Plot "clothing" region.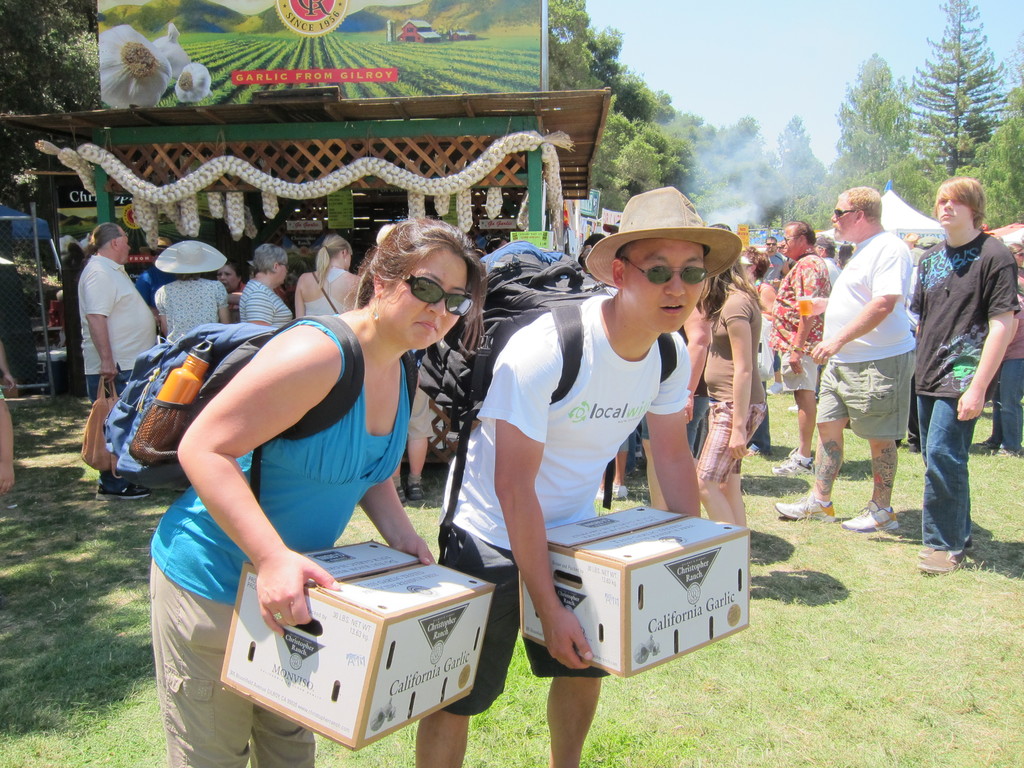
Plotted at [left=914, top=229, right=1012, bottom=561].
